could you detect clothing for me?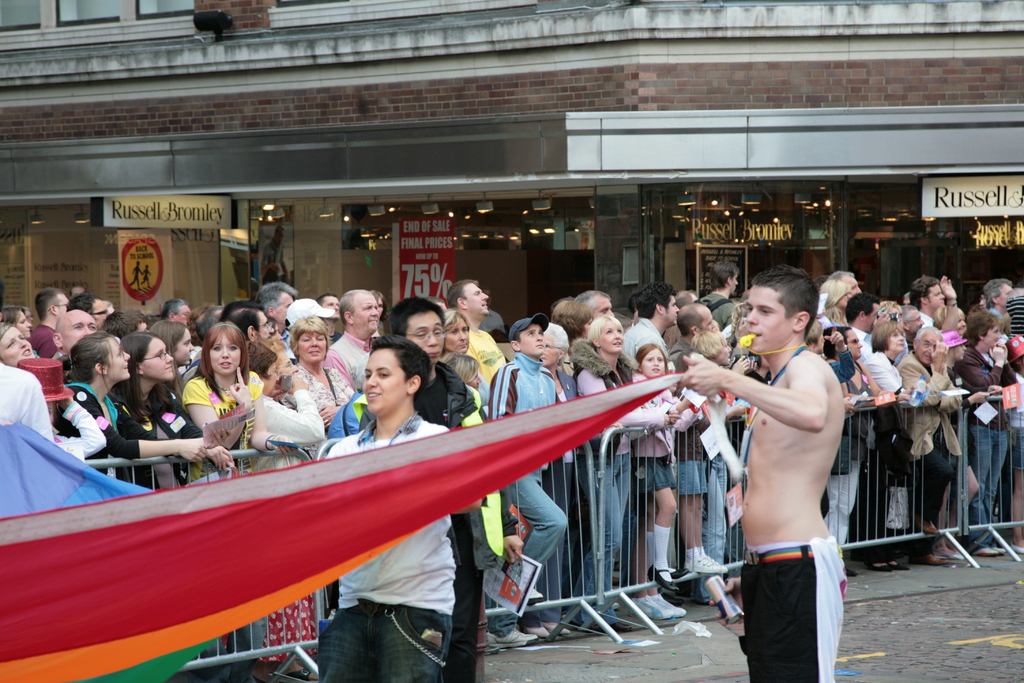
Detection result: 296 361 349 452.
